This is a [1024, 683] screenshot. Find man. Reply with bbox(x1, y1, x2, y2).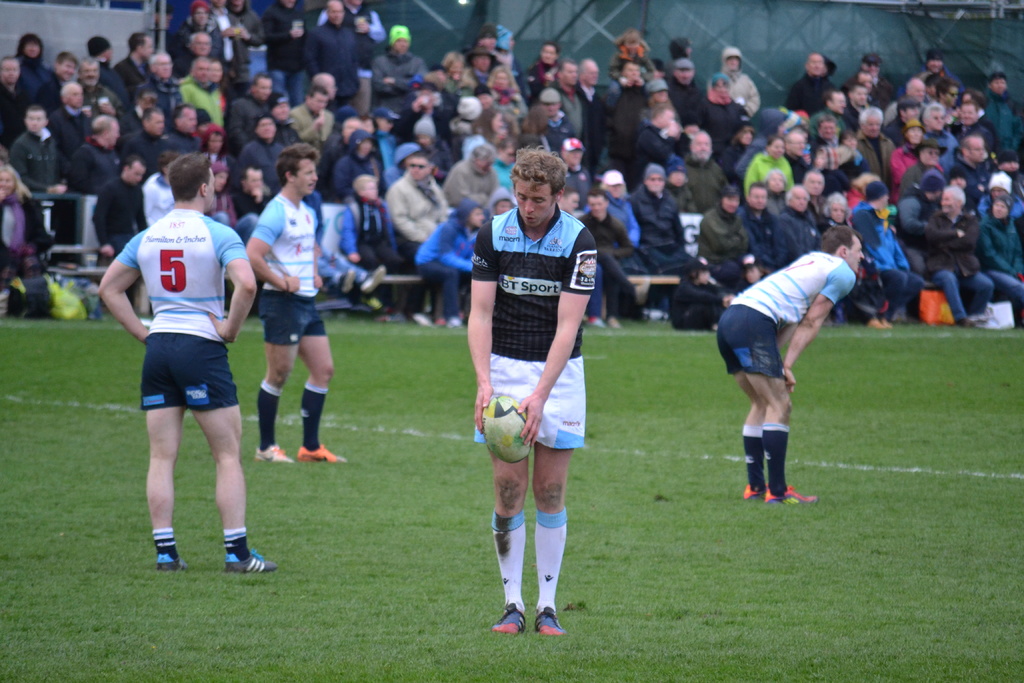
bbox(66, 113, 120, 195).
